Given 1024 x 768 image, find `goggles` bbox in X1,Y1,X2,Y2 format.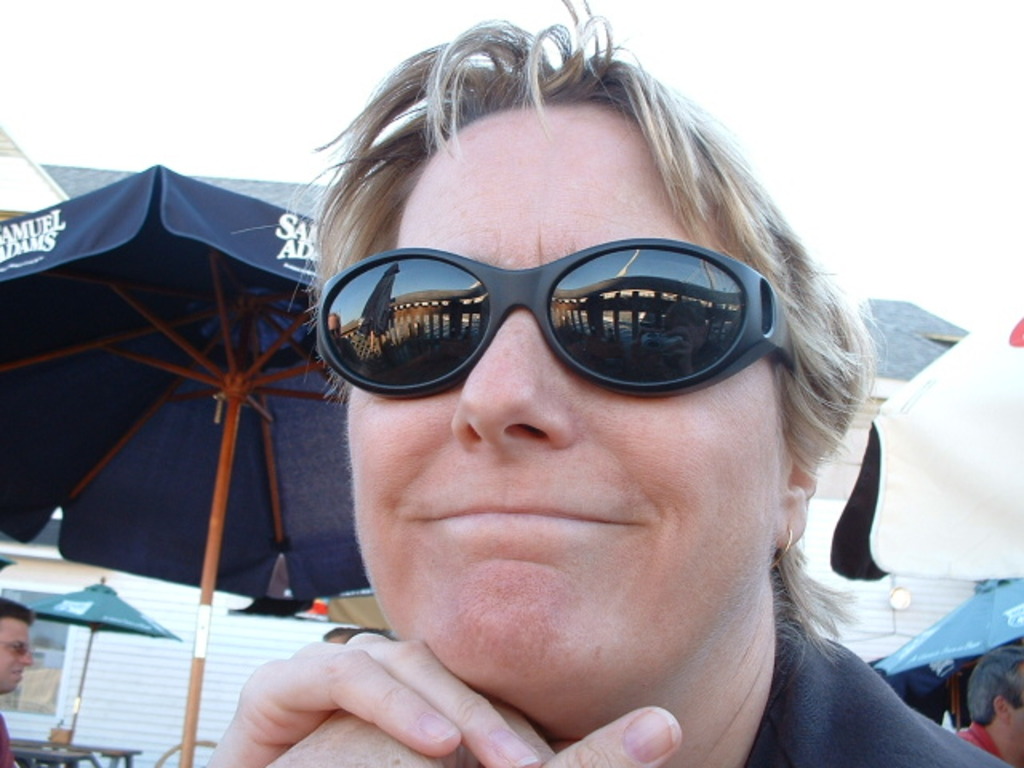
283,230,829,410.
